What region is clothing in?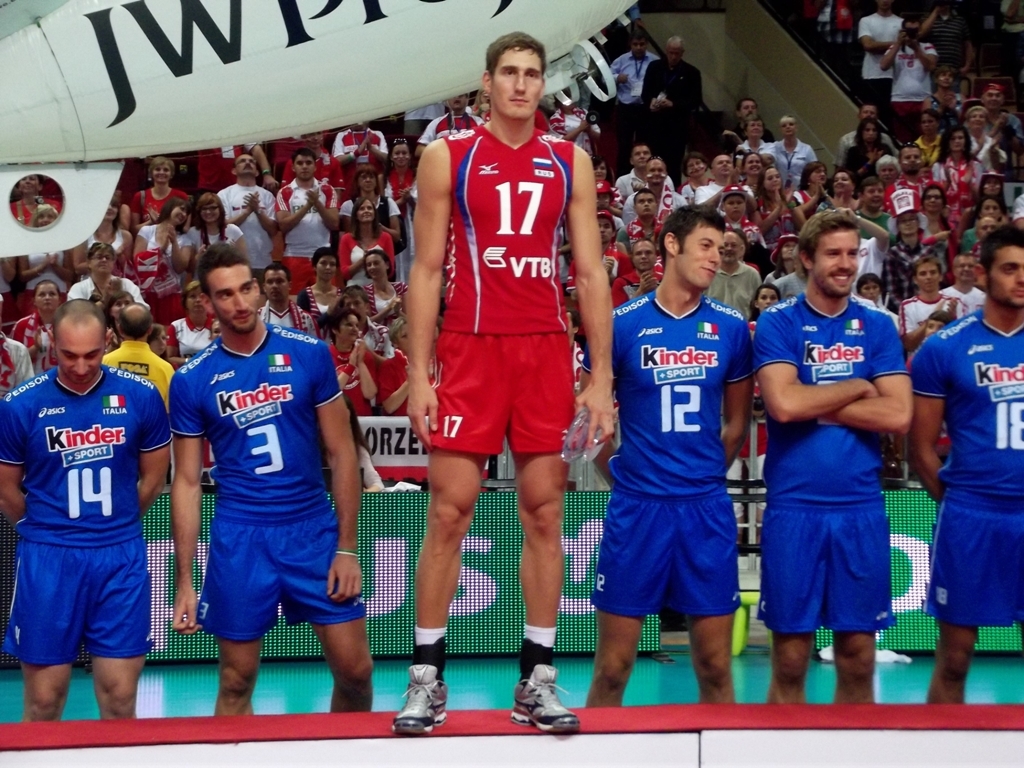
<bbox>10, 196, 62, 229</bbox>.
